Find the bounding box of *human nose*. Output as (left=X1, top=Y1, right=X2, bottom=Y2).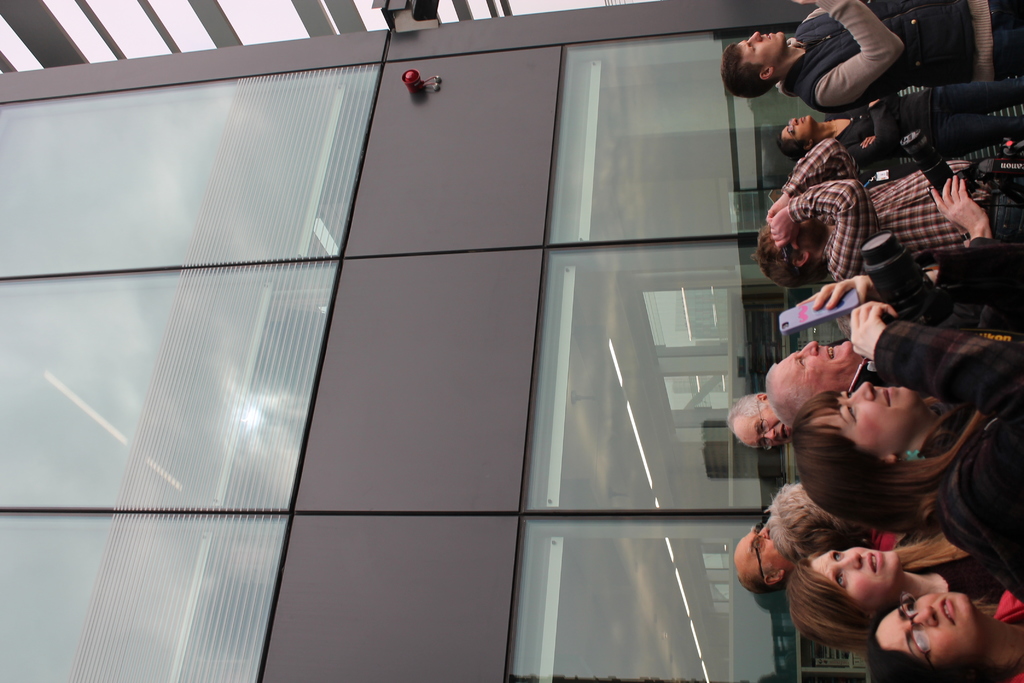
(left=799, top=341, right=819, bottom=357).
